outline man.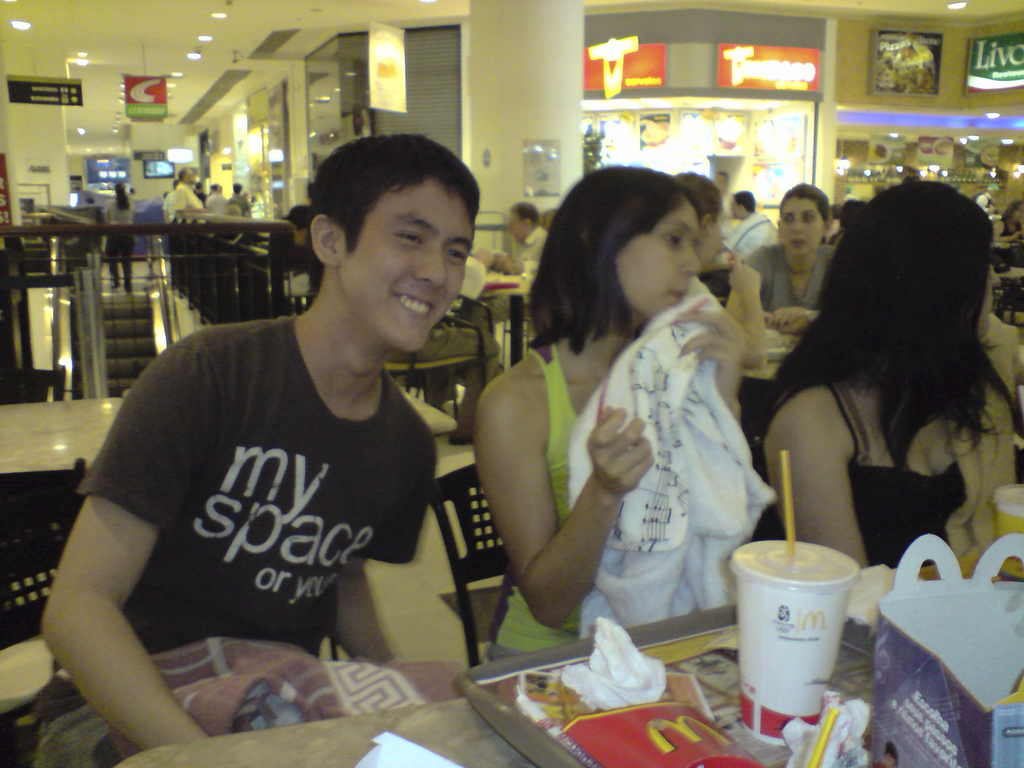
Outline: {"x1": 166, "y1": 167, "x2": 205, "y2": 224}.
